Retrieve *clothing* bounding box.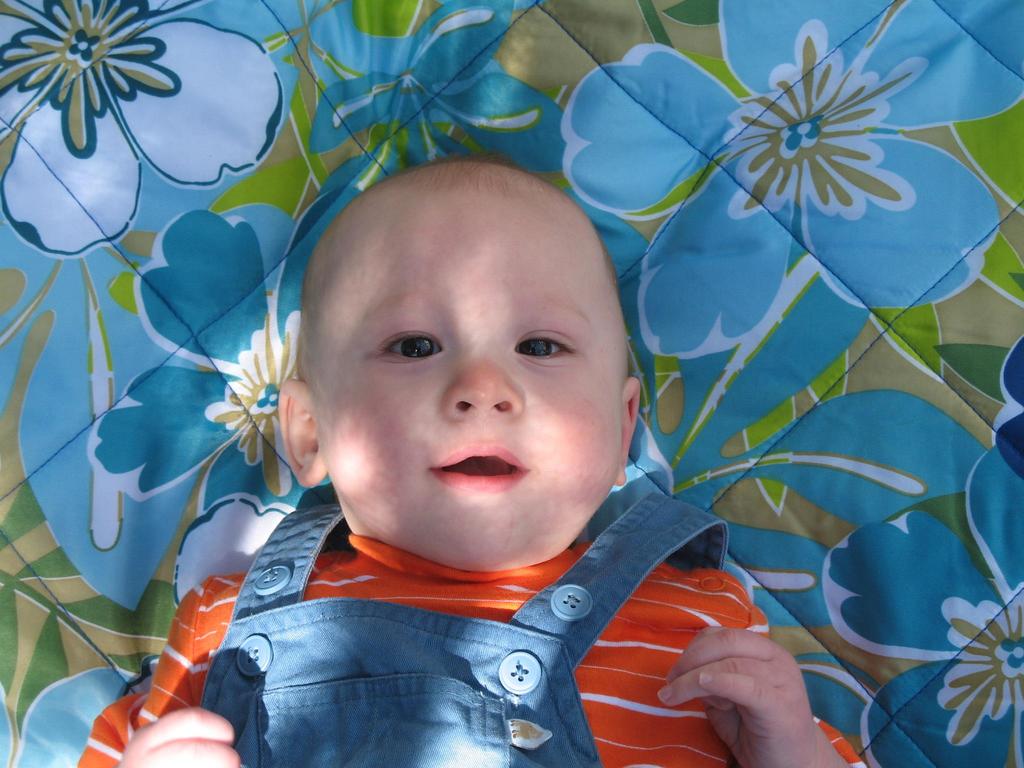
Bounding box: bbox=(77, 493, 869, 767).
